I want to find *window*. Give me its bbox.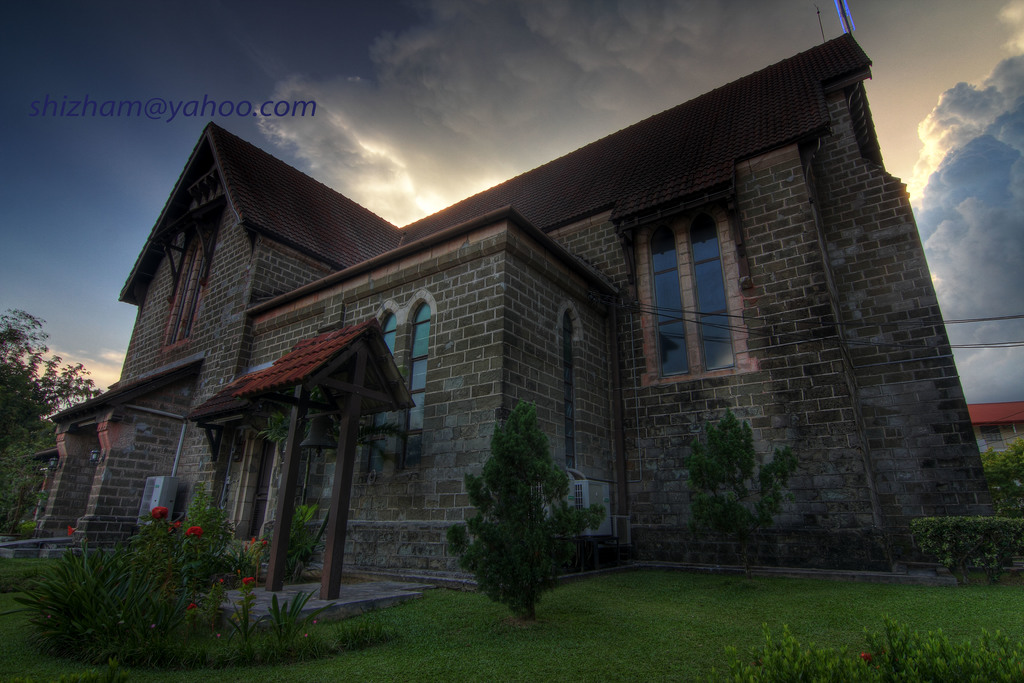
[x1=364, y1=313, x2=401, y2=472].
